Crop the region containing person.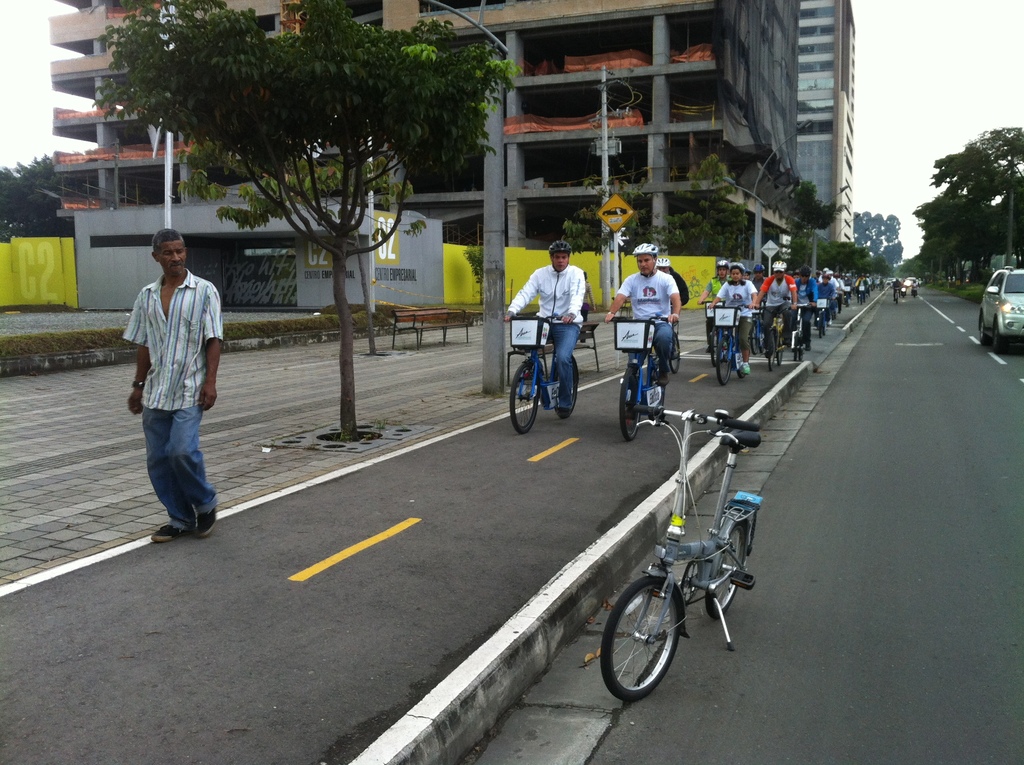
Crop region: BBox(654, 255, 690, 358).
